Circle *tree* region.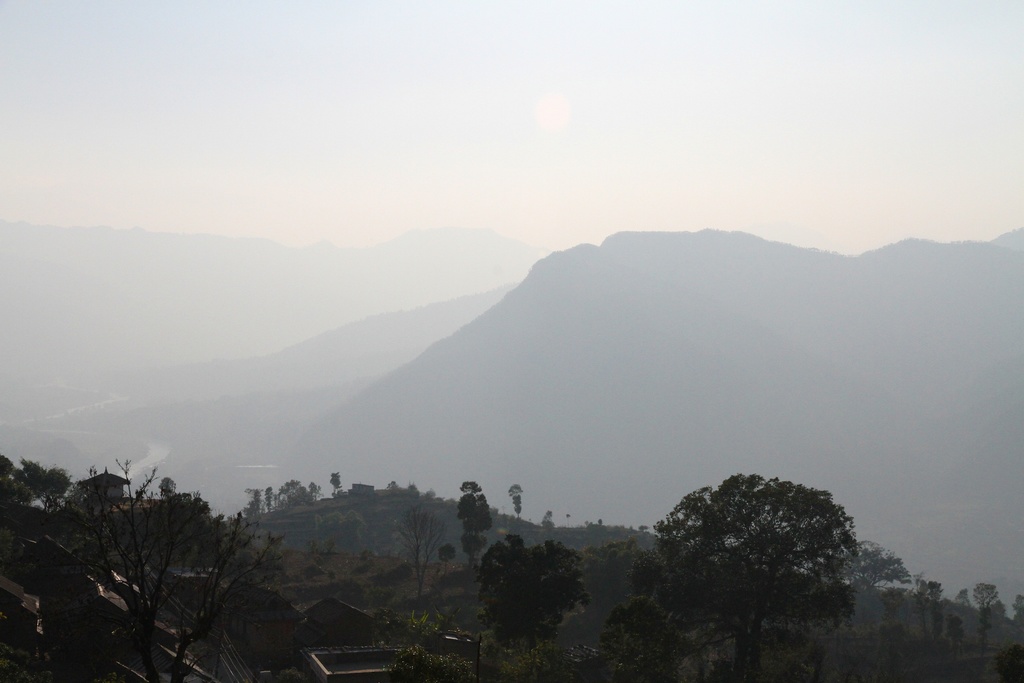
Region: x1=824 y1=534 x2=917 y2=630.
